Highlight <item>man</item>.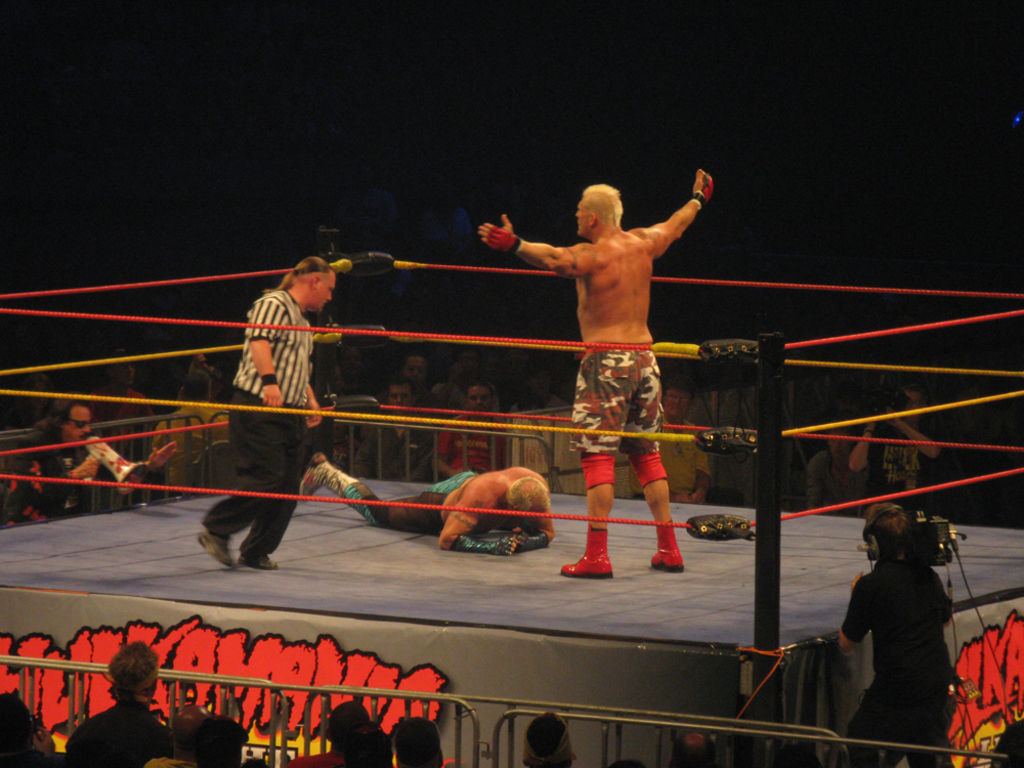
Highlighted region: bbox=[175, 708, 255, 767].
